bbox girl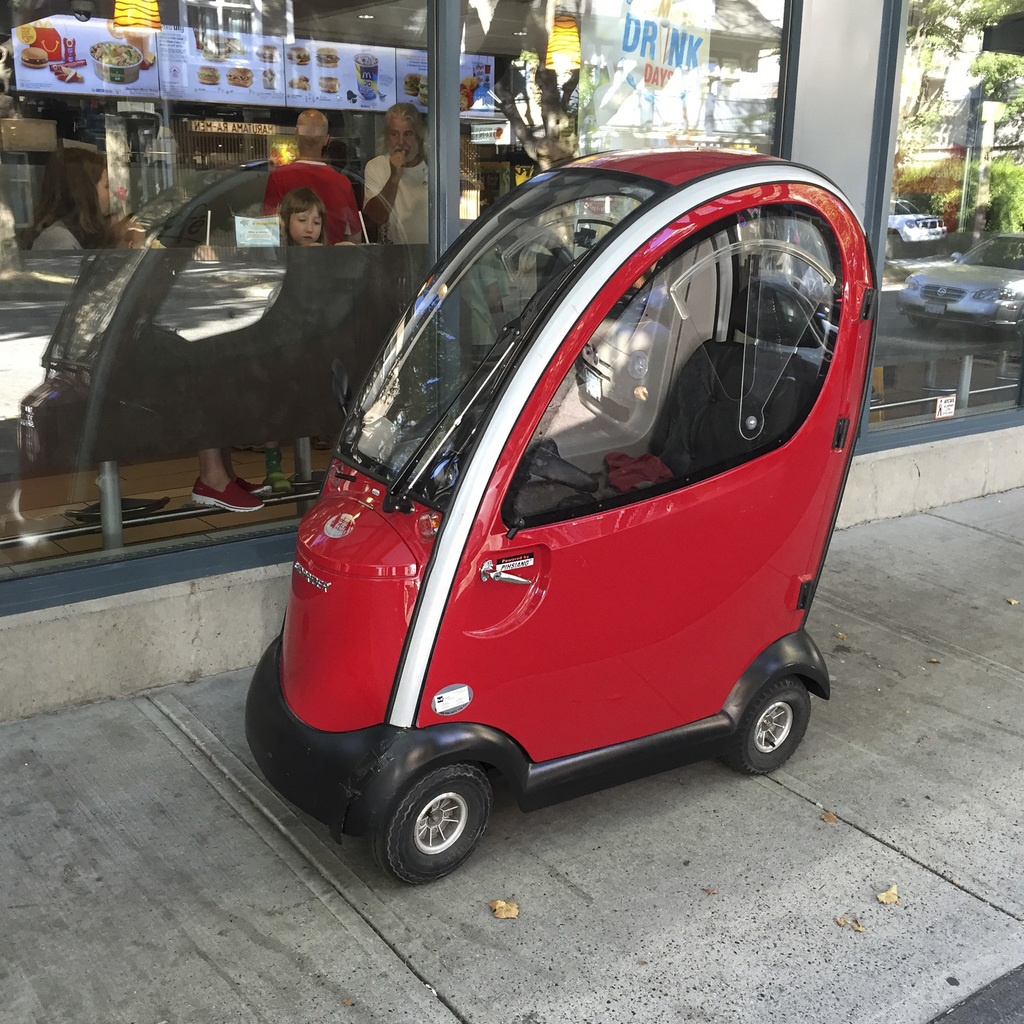
bbox=(266, 183, 364, 491)
